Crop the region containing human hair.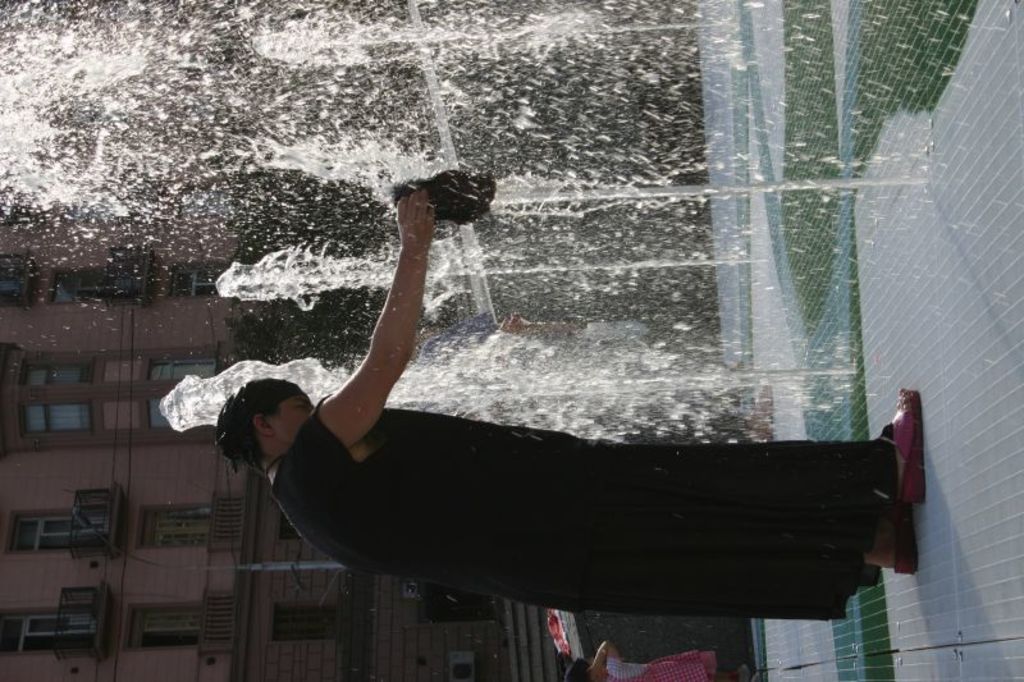
Crop region: rect(212, 386, 301, 476).
